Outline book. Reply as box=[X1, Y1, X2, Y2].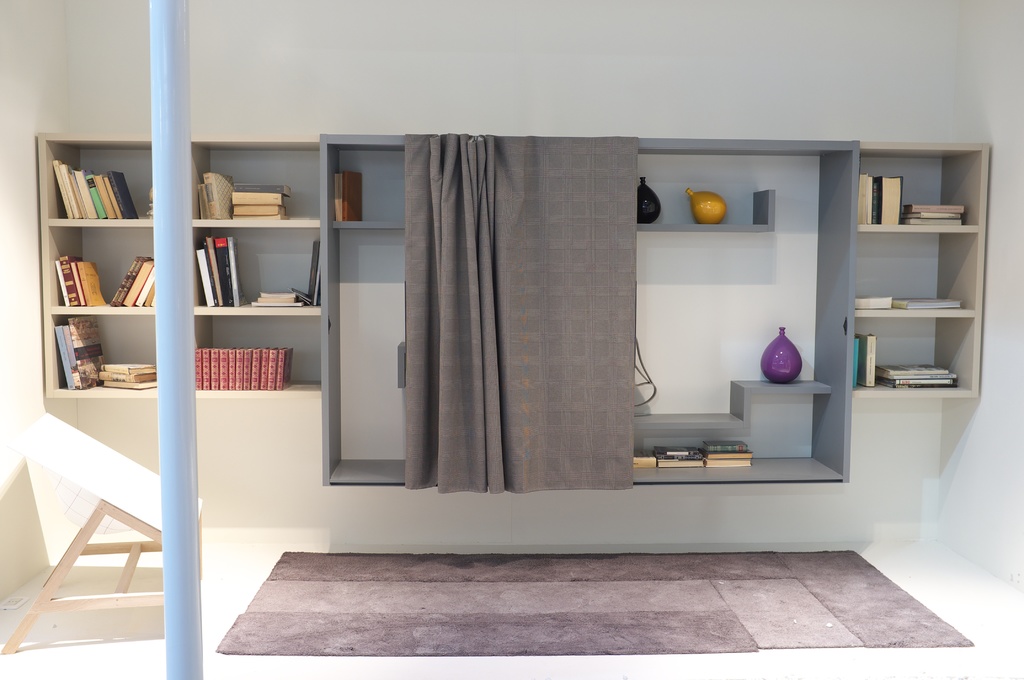
box=[50, 154, 144, 227].
